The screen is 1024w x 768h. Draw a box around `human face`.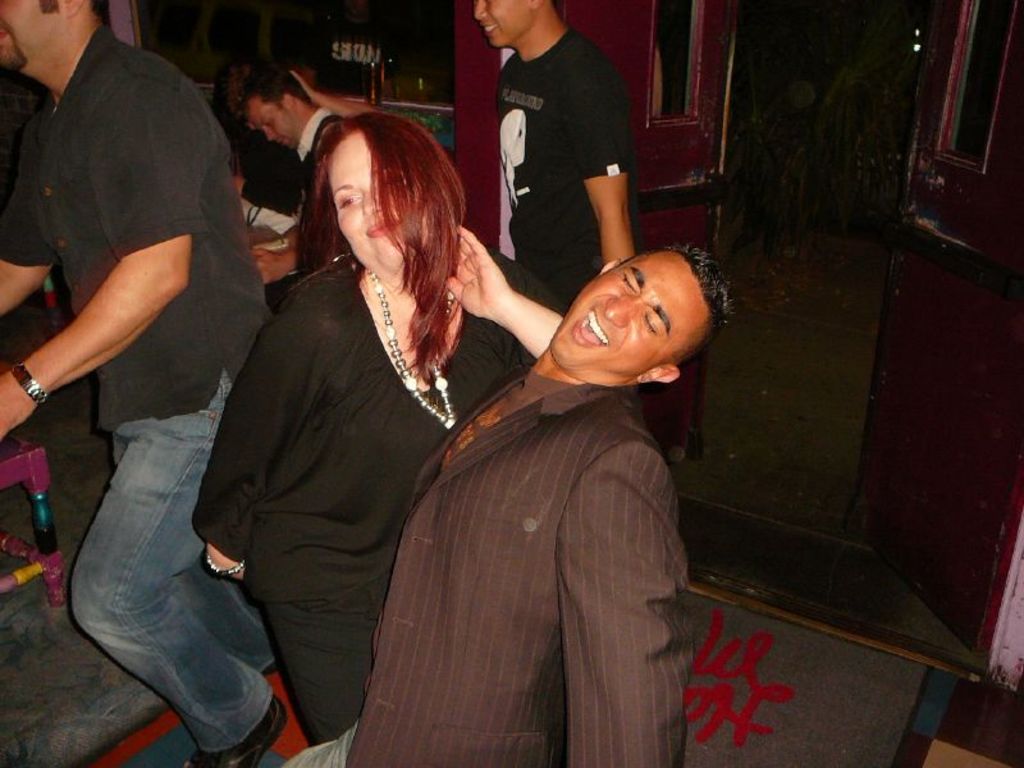
334 128 422 266.
